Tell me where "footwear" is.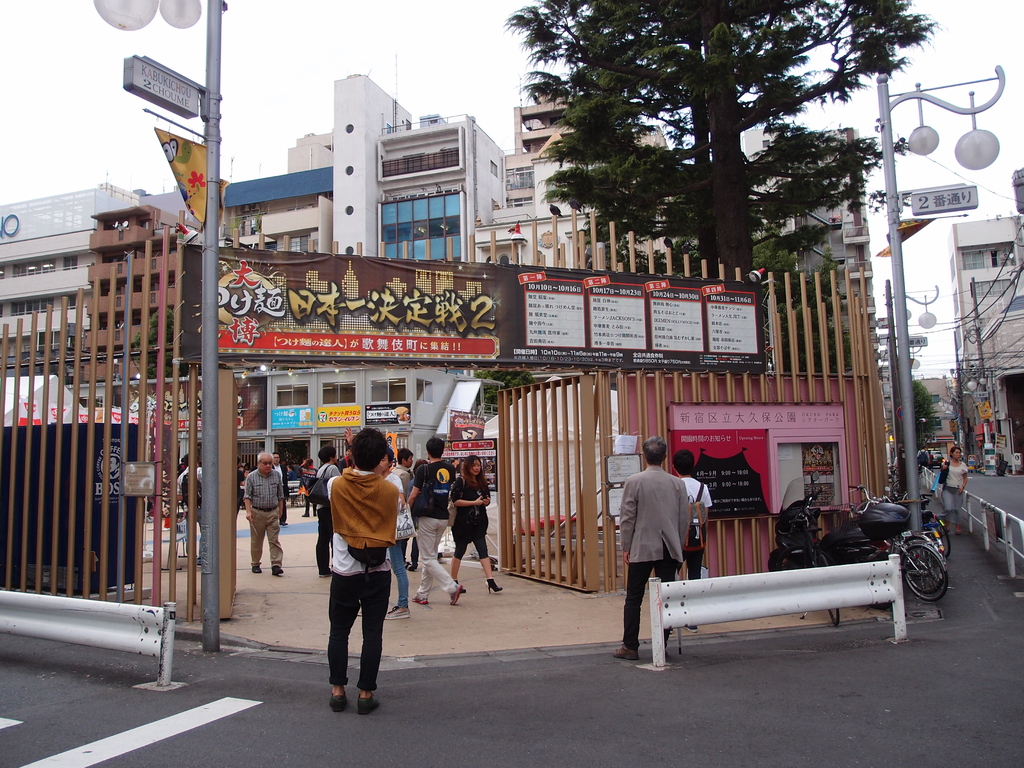
"footwear" is at BBox(618, 648, 639, 659).
